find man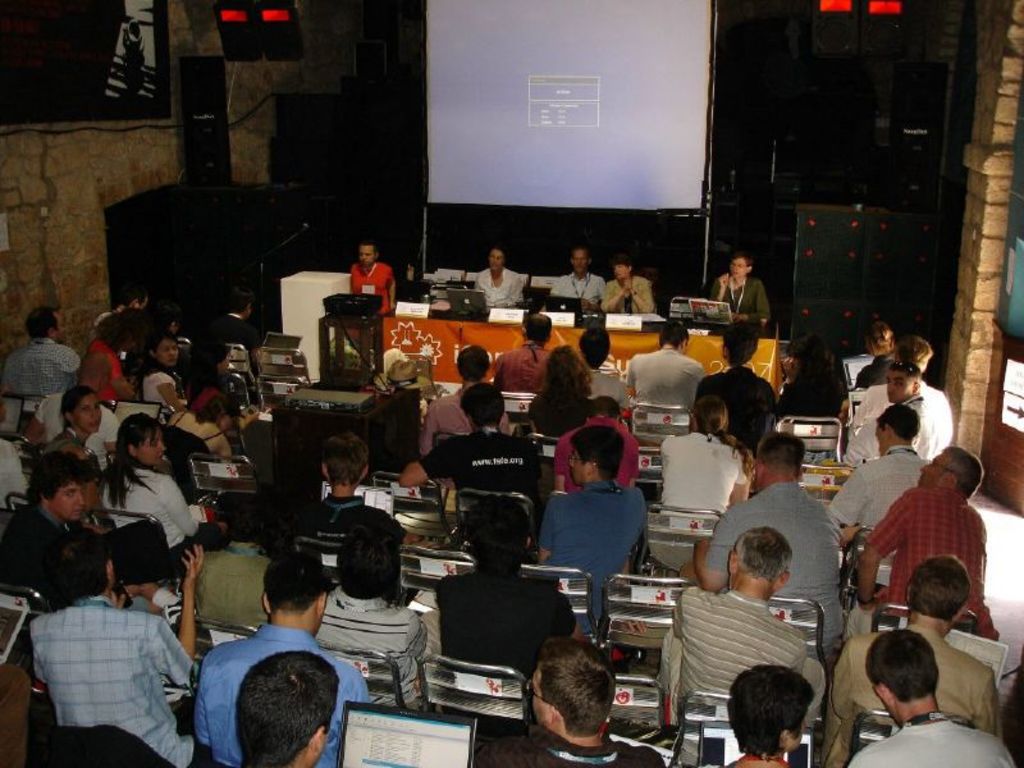
[left=703, top=252, right=768, bottom=324]
